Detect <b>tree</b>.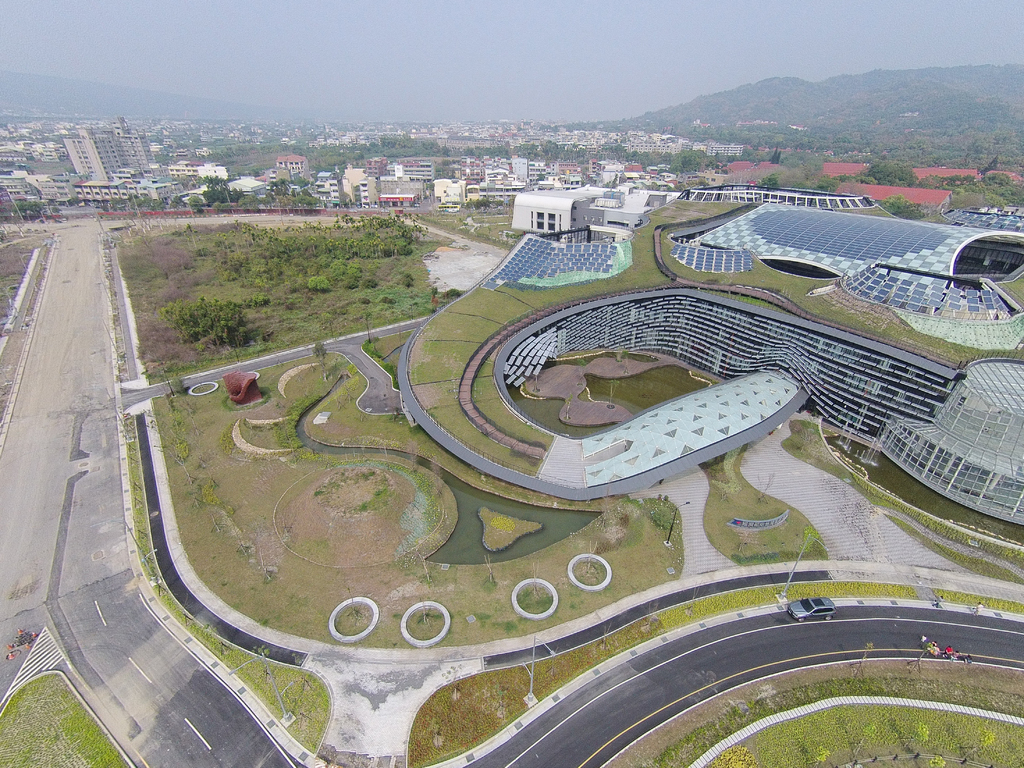
Detected at {"left": 911, "top": 721, "right": 930, "bottom": 743}.
